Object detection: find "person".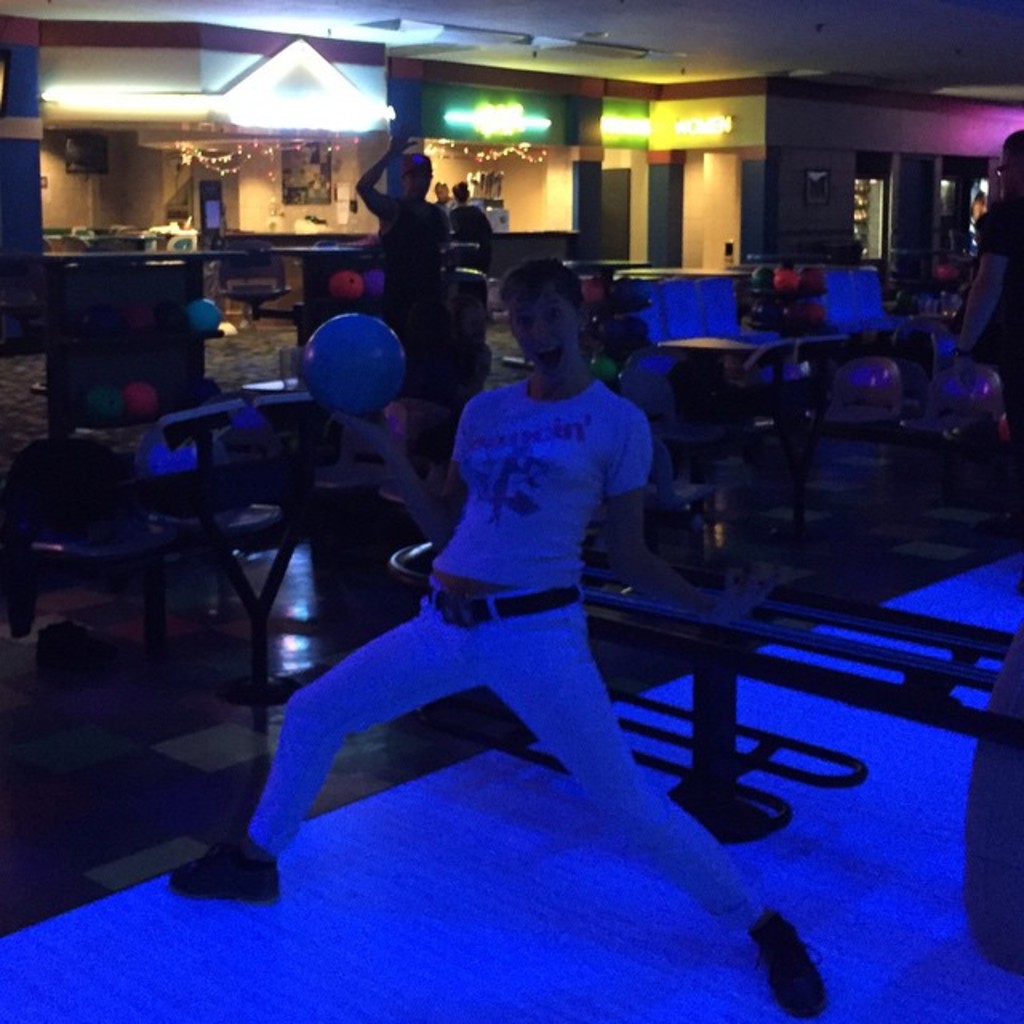
(left=950, top=128, right=1022, bottom=378).
